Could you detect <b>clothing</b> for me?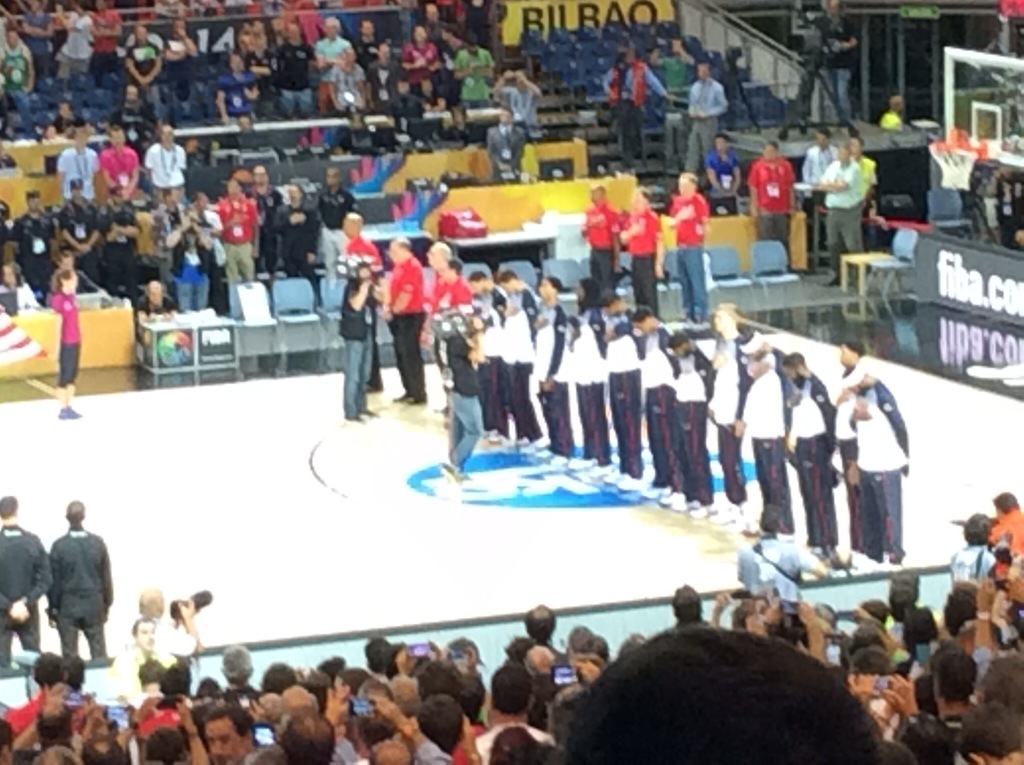
Detection result: bbox=(746, 161, 792, 214).
